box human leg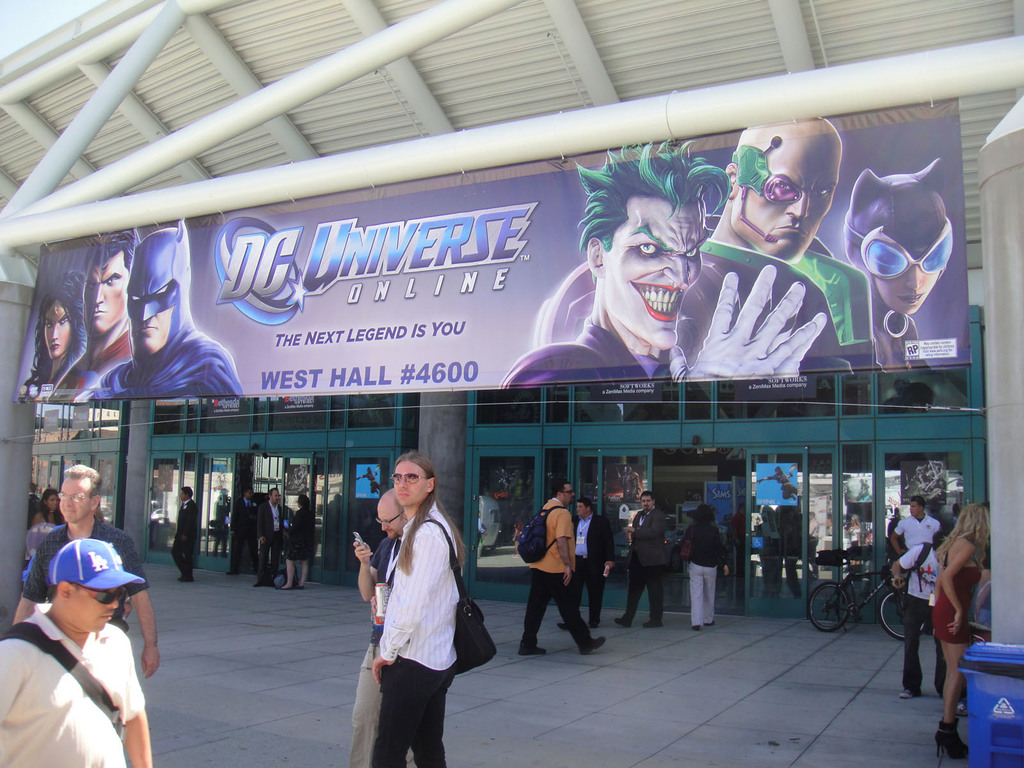
(413, 682, 445, 767)
